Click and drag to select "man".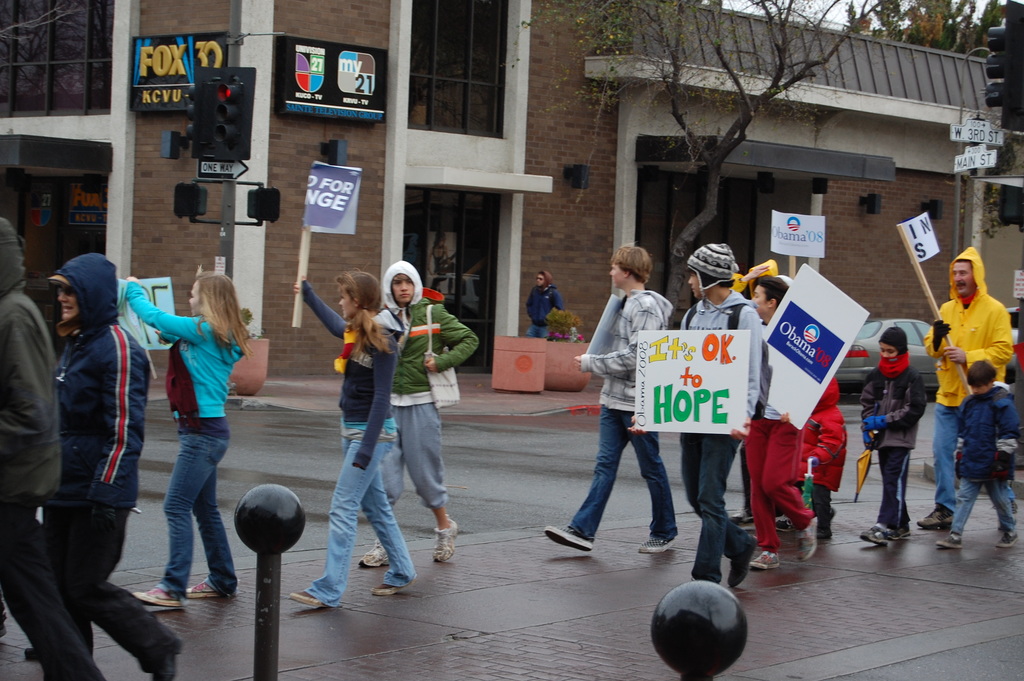
Selection: locate(29, 229, 164, 665).
